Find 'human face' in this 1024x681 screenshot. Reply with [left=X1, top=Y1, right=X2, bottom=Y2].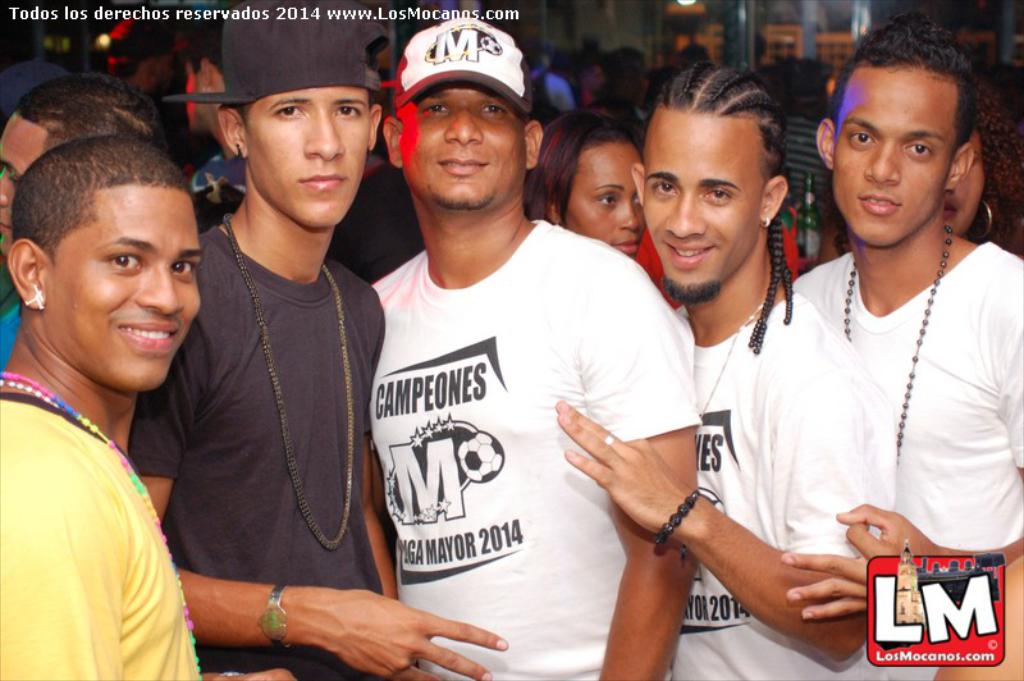
[left=0, top=113, right=40, bottom=256].
